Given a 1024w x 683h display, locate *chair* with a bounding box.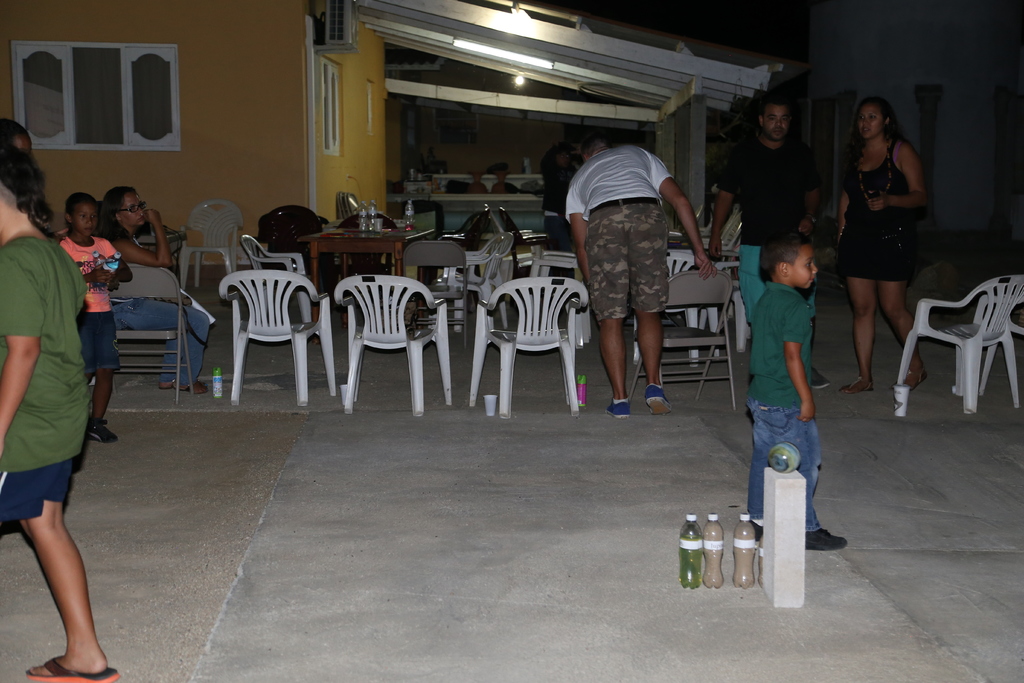
Located: 401/238/468/334.
